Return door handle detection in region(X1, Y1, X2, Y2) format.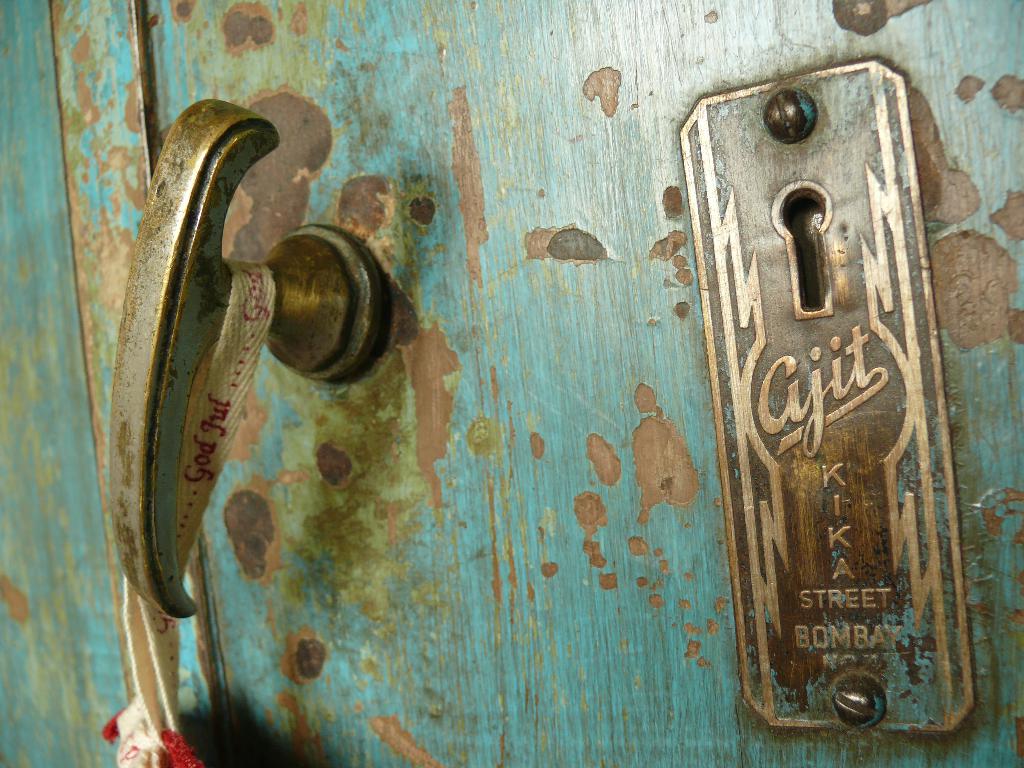
region(113, 99, 391, 619).
